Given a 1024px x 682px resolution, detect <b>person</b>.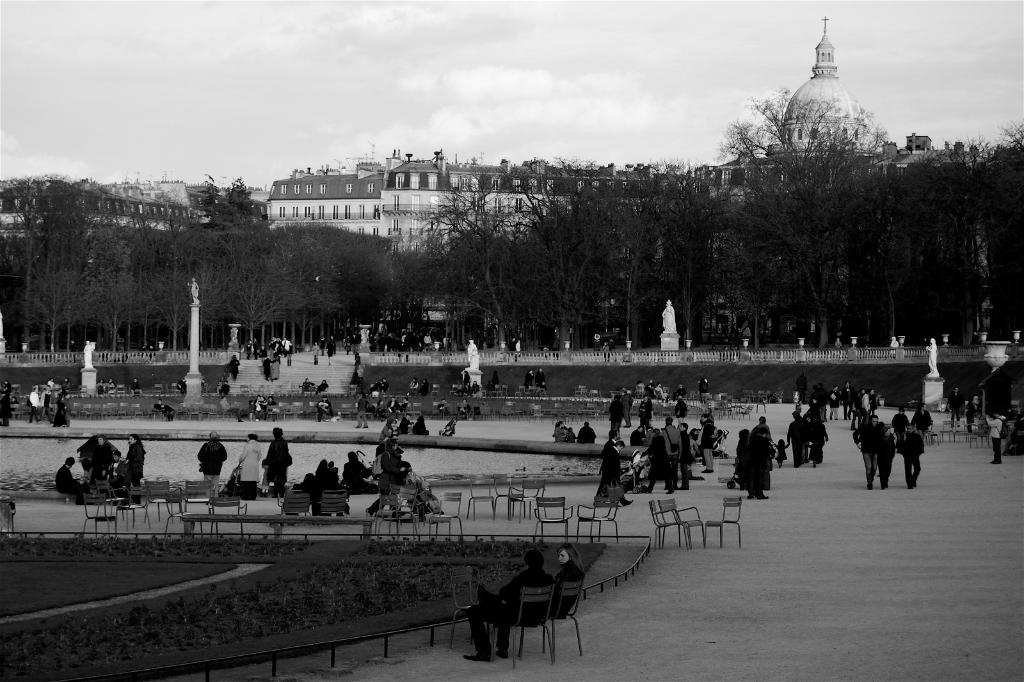
locate(733, 429, 751, 491).
